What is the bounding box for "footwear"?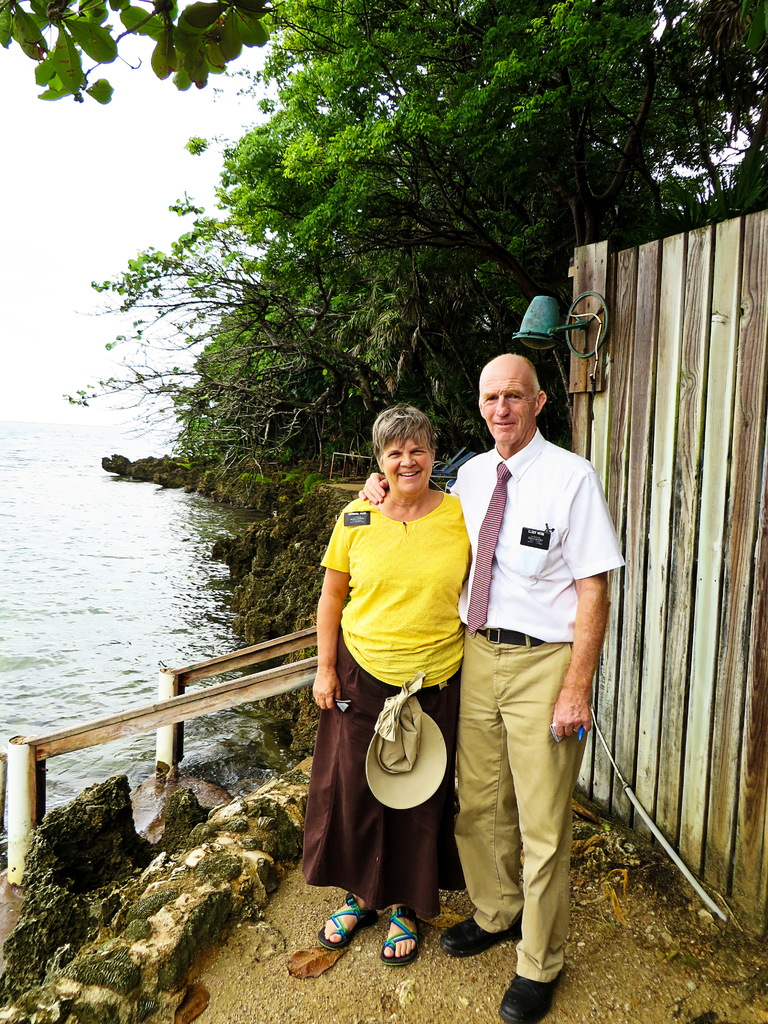
<box>368,908,428,966</box>.
